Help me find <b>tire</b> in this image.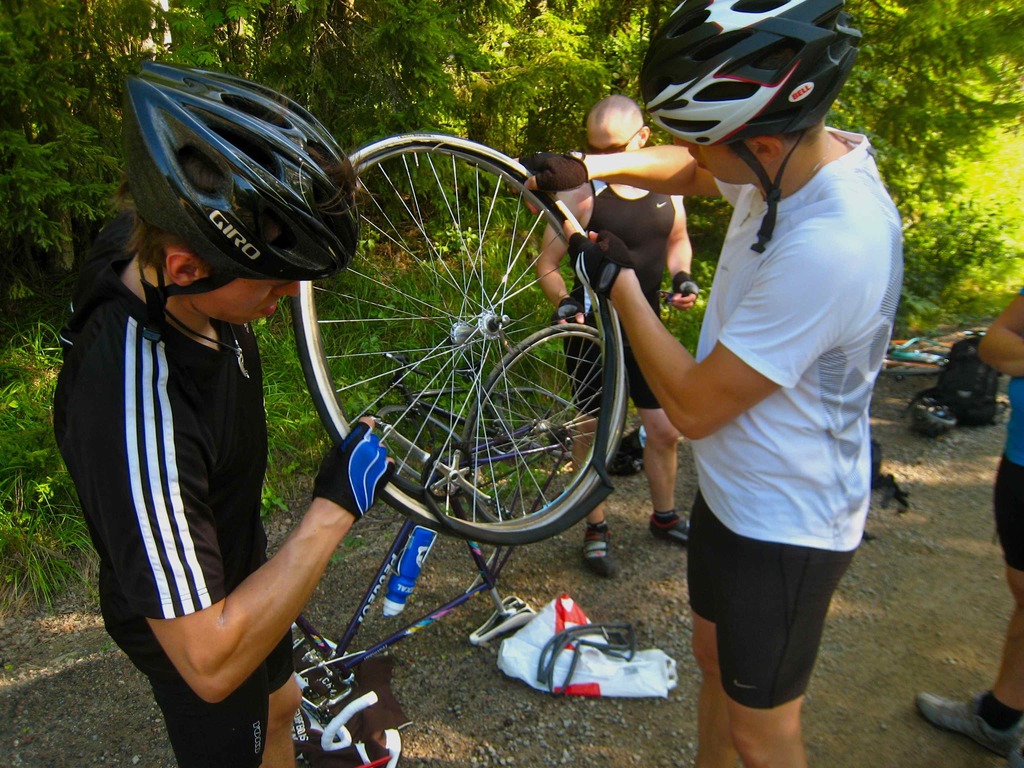
Found it: (left=294, top=129, right=613, bottom=545).
